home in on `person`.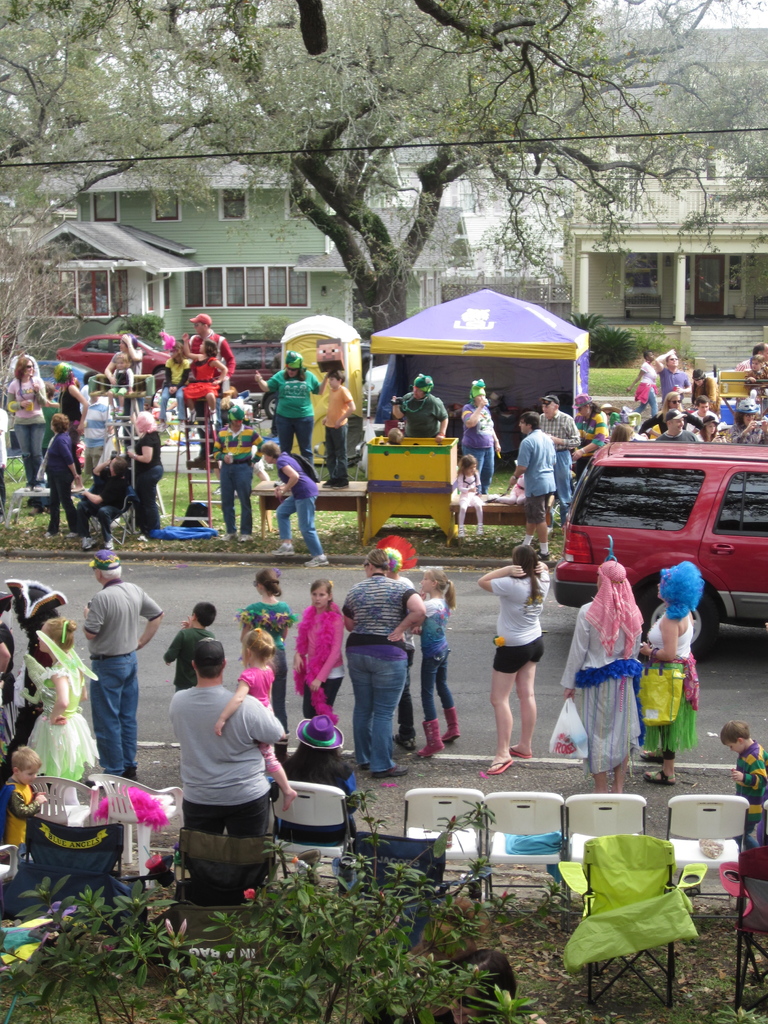
Homed in at {"x1": 124, "y1": 410, "x2": 166, "y2": 538}.
